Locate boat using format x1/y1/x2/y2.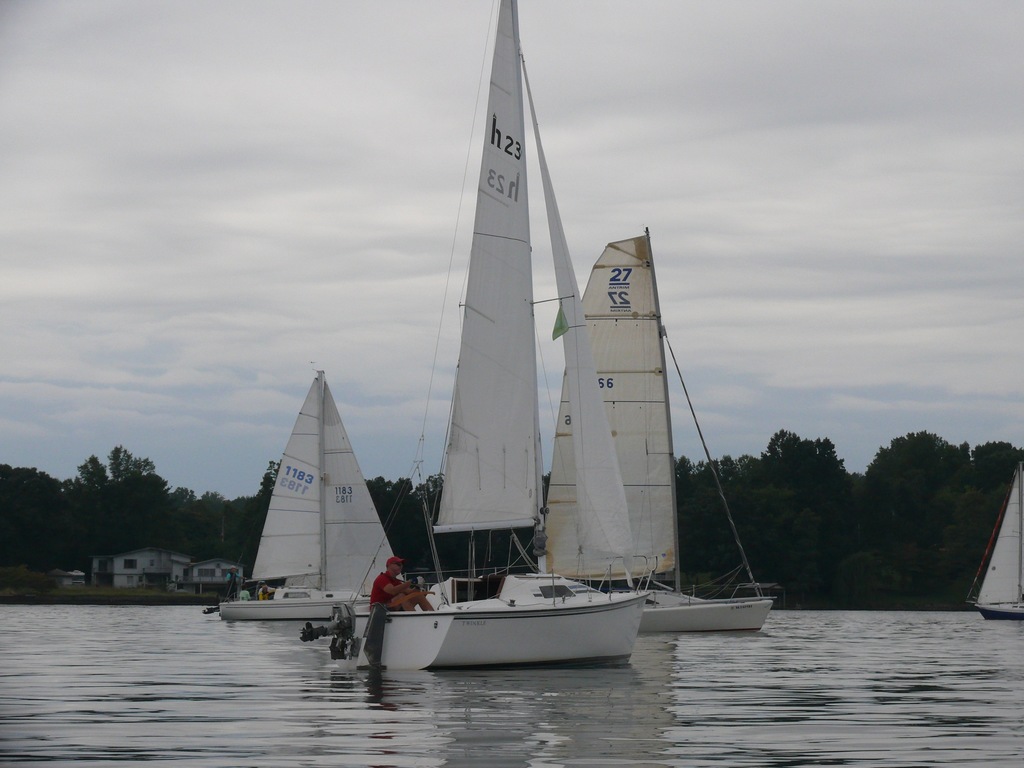
534/232/782/639.
